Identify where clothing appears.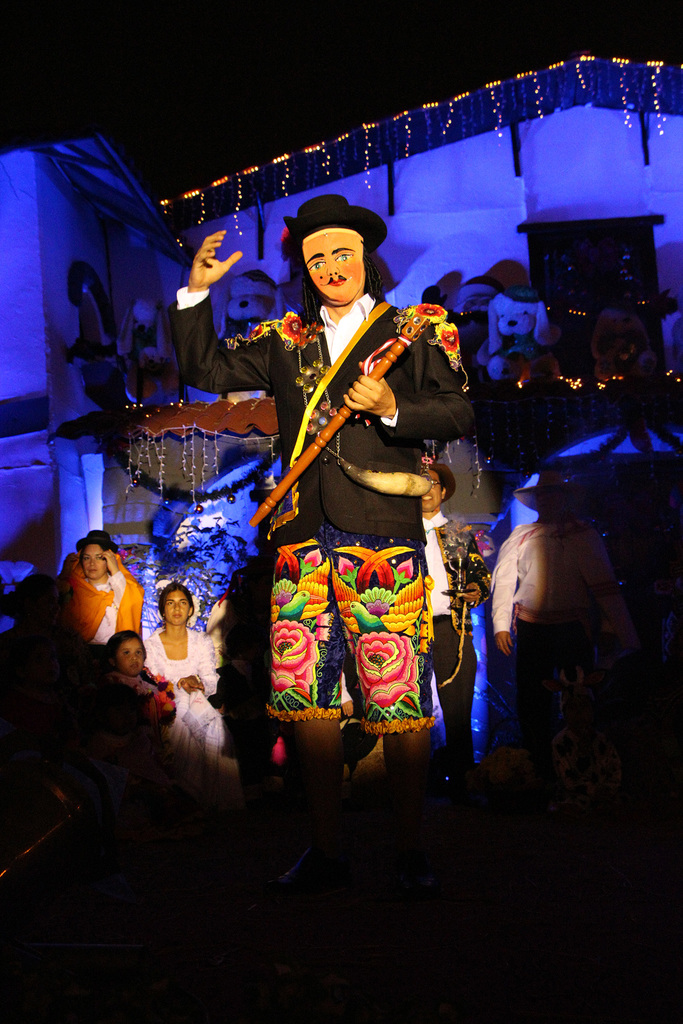
Appears at [x1=61, y1=554, x2=147, y2=643].
